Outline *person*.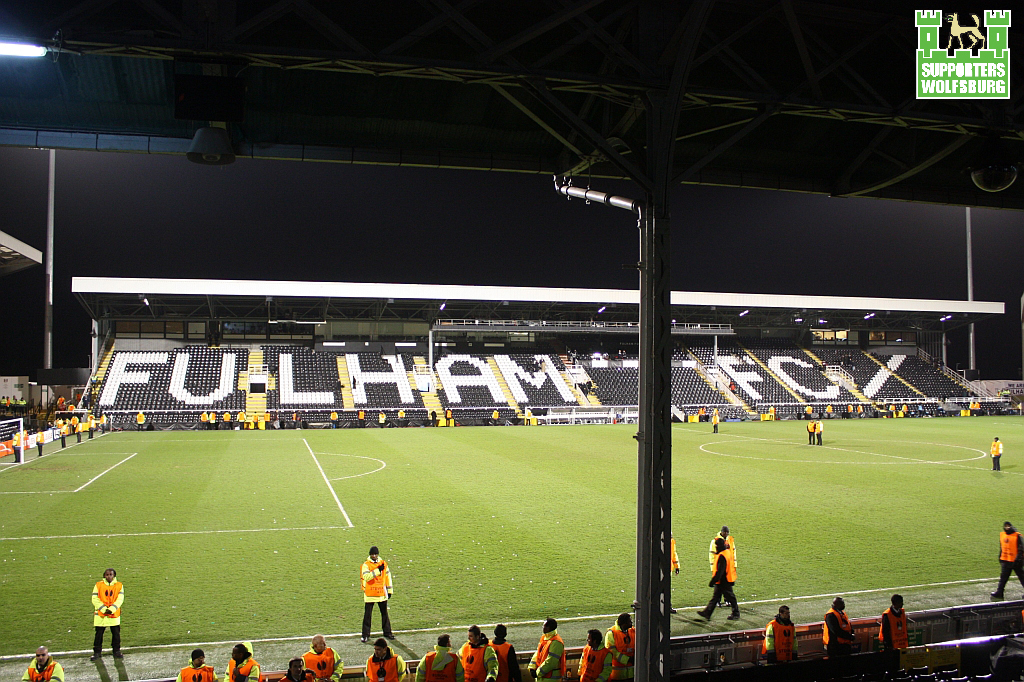
Outline: {"x1": 429, "y1": 410, "x2": 438, "y2": 426}.
